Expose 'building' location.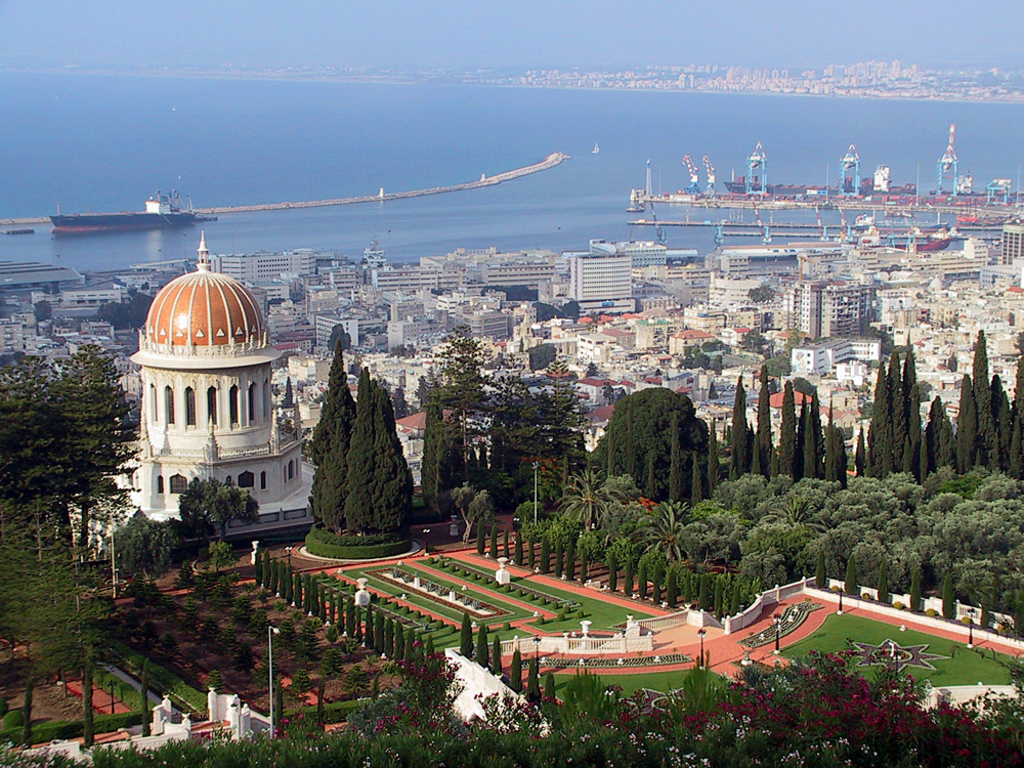
Exposed at (x1=1004, y1=221, x2=1023, y2=260).
